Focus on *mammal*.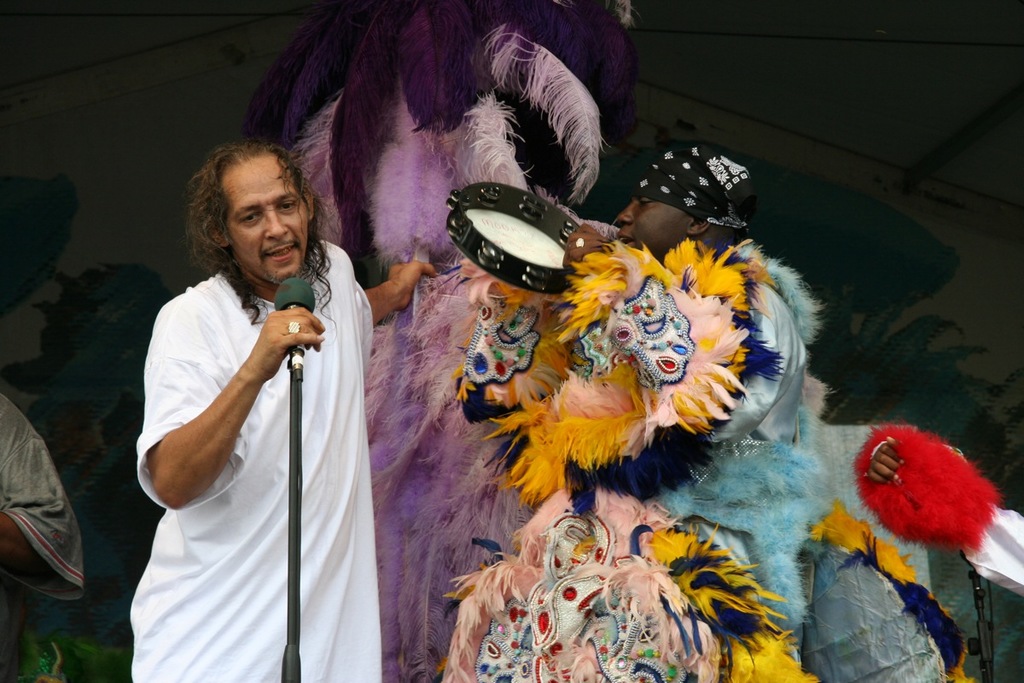
Focused at x1=239, y1=0, x2=635, y2=682.
